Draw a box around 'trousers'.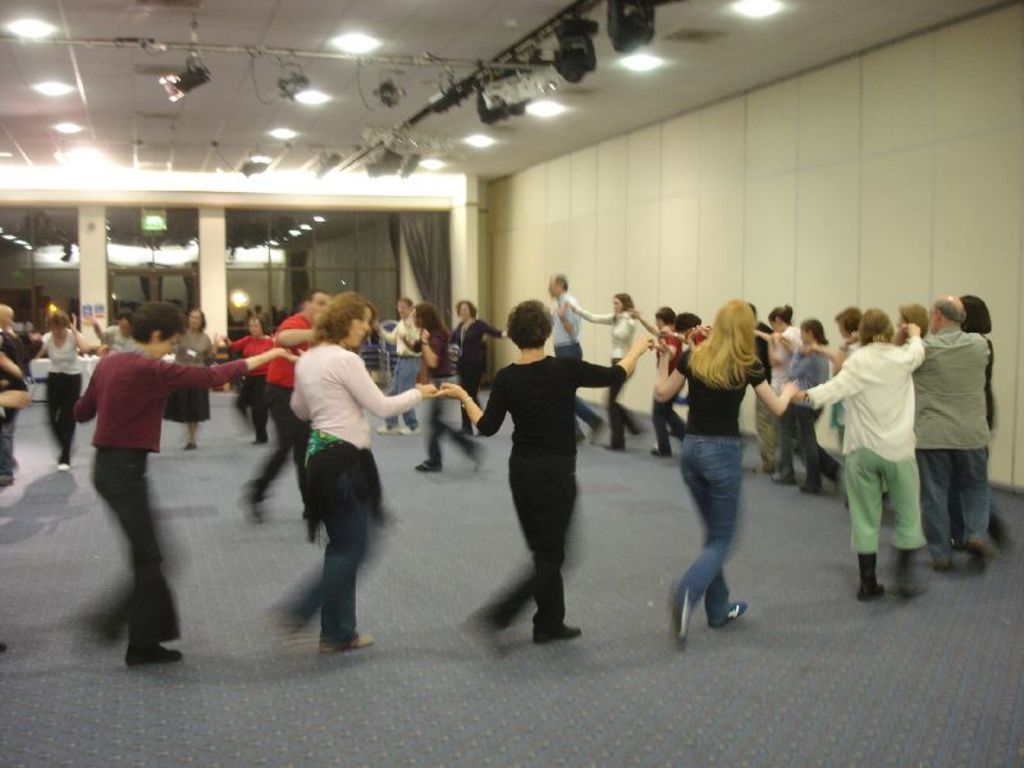
[left=750, top=389, right=797, bottom=480].
